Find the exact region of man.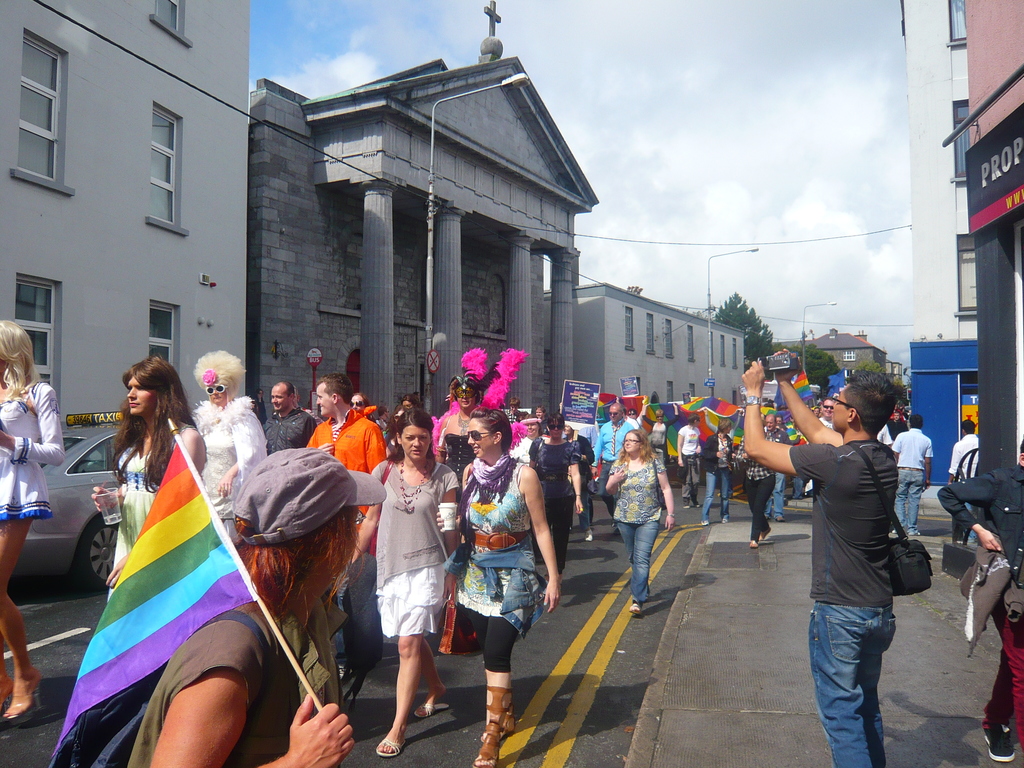
Exact region: left=260, top=379, right=321, bottom=461.
